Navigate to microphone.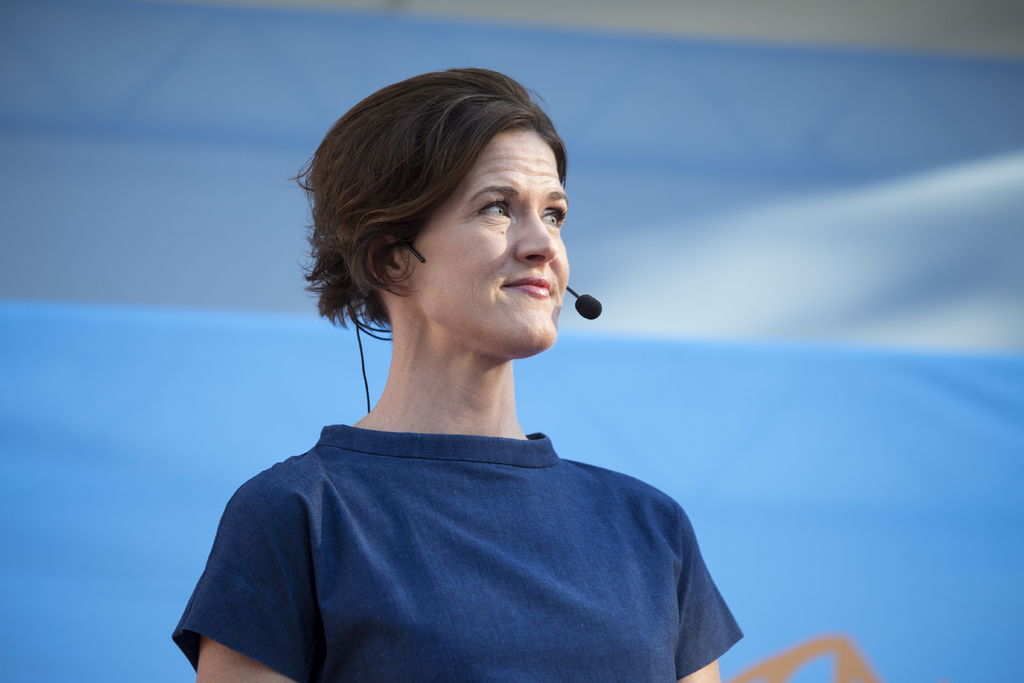
Navigation target: [568,280,626,342].
